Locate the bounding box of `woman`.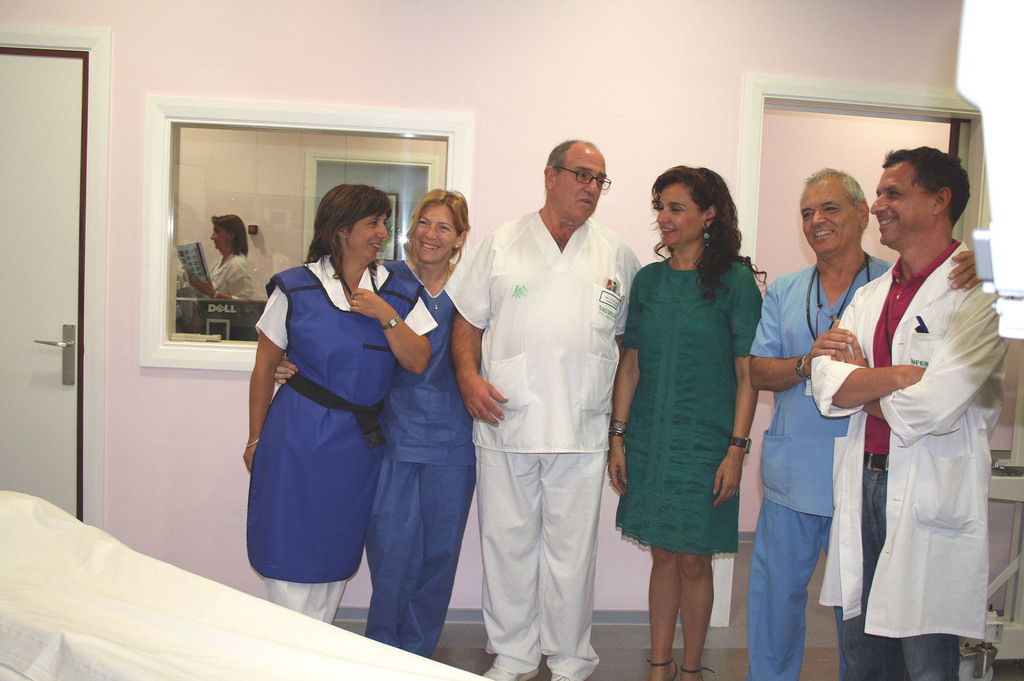
Bounding box: <bbox>381, 187, 478, 658</bbox>.
